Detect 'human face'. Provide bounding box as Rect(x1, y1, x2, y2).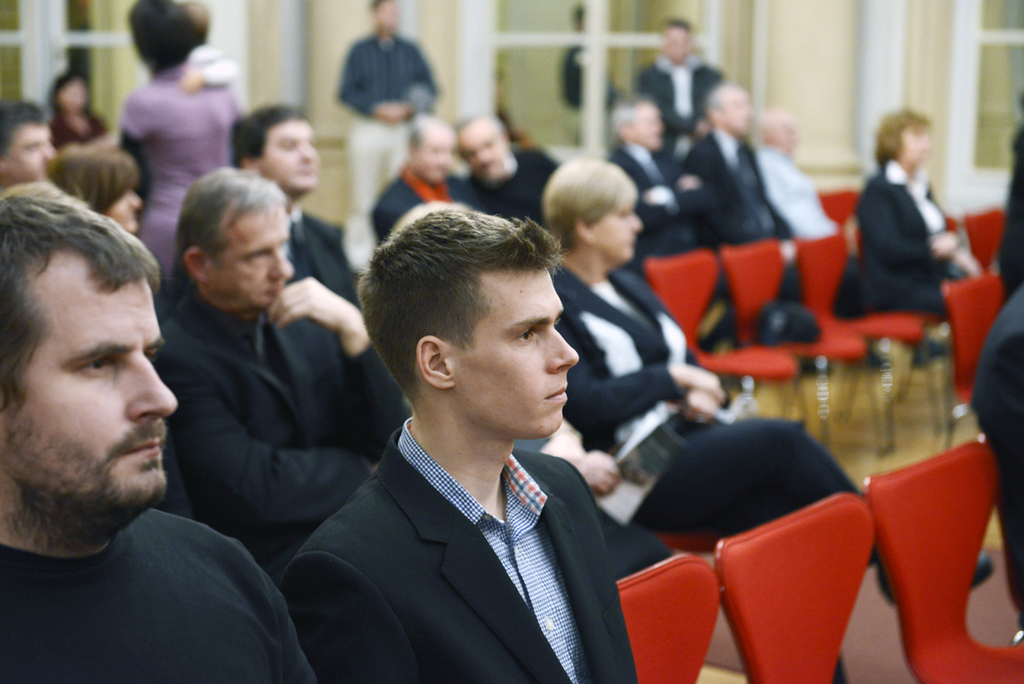
Rect(460, 131, 508, 177).
